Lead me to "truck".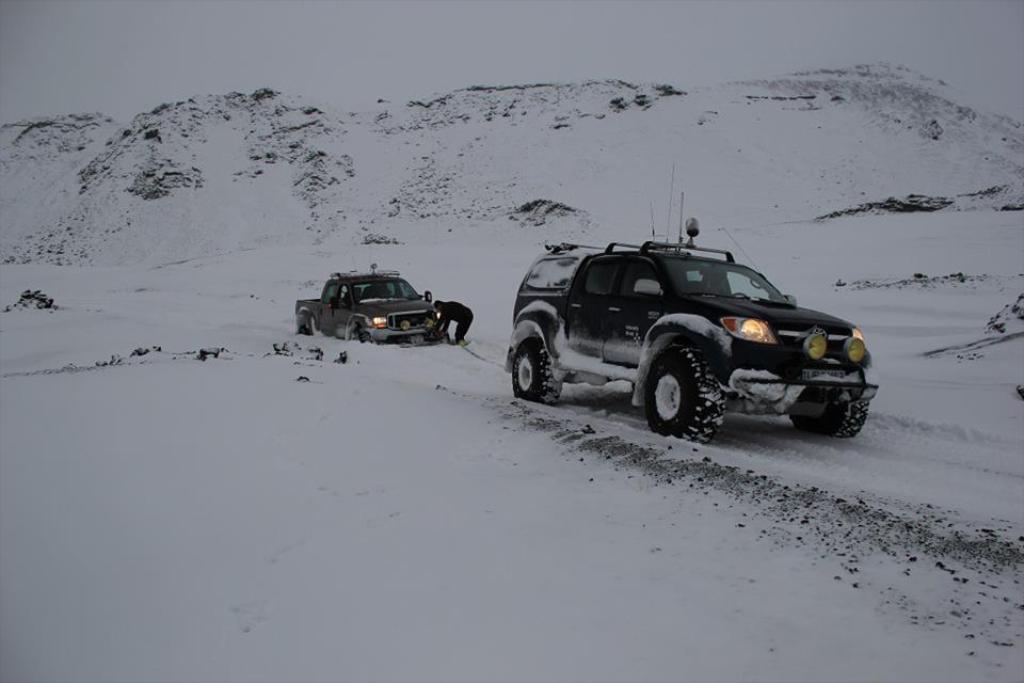
Lead to detection(505, 162, 886, 441).
